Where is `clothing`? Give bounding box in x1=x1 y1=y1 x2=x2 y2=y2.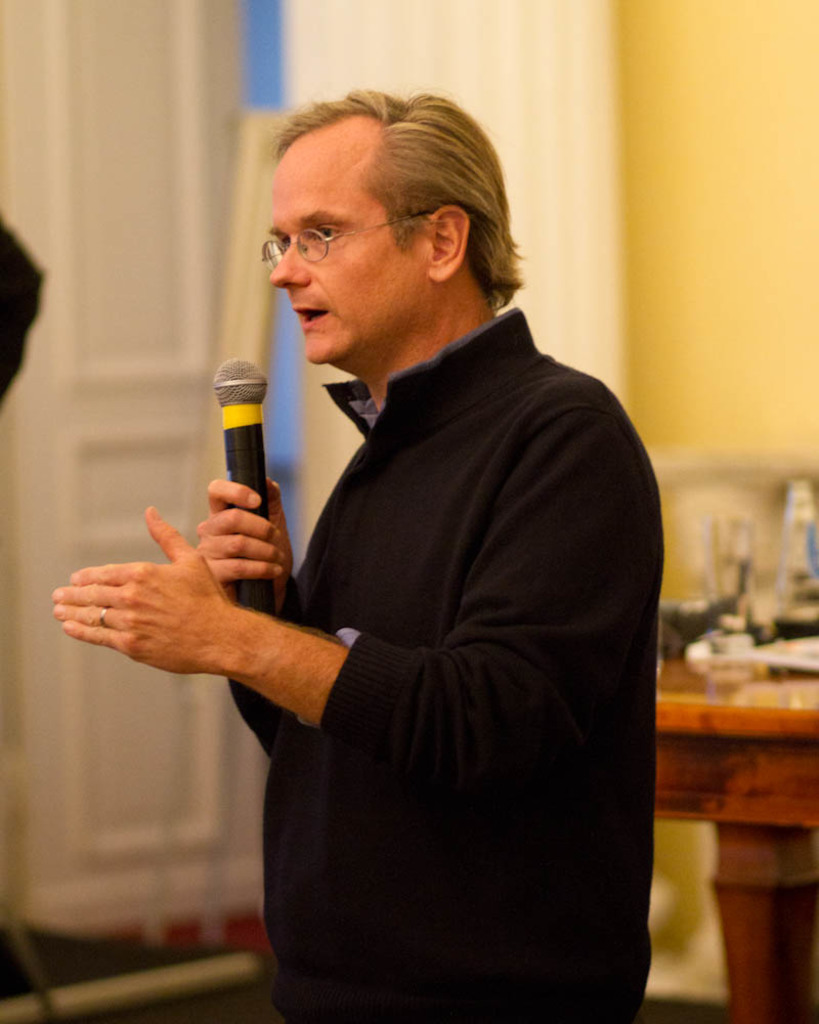
x1=247 y1=298 x2=646 y2=1023.
